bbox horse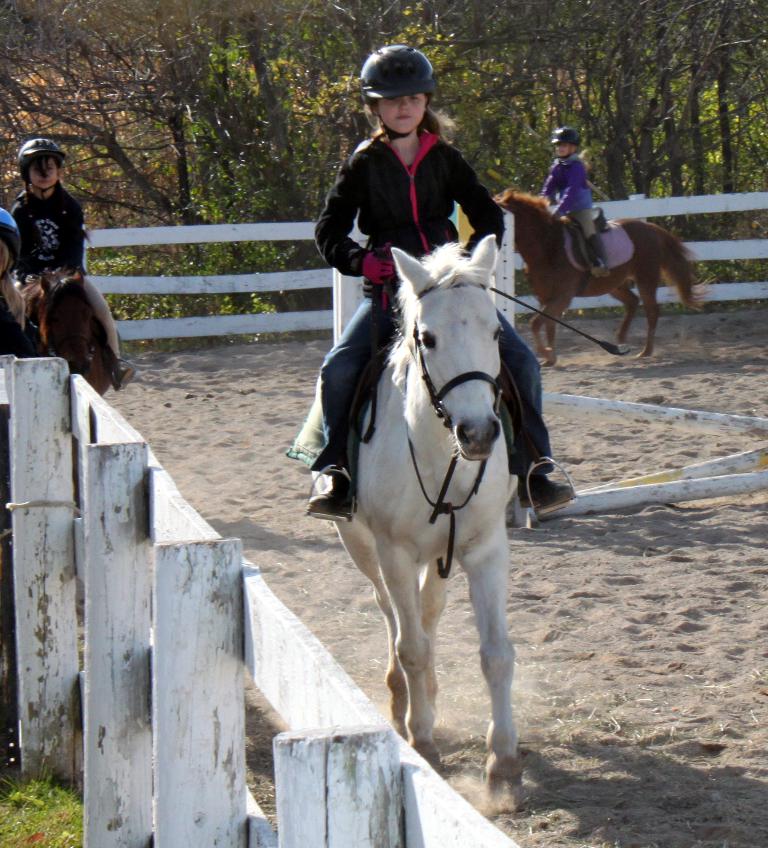
box=[495, 195, 711, 372]
